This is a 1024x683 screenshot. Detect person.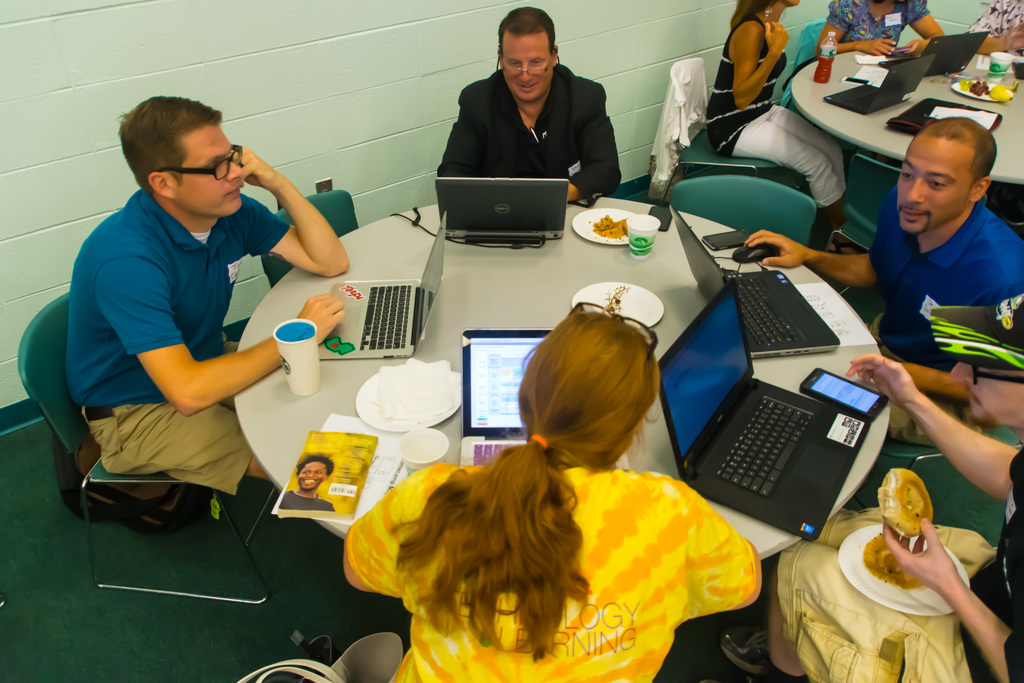
x1=434, y1=4, x2=624, y2=203.
